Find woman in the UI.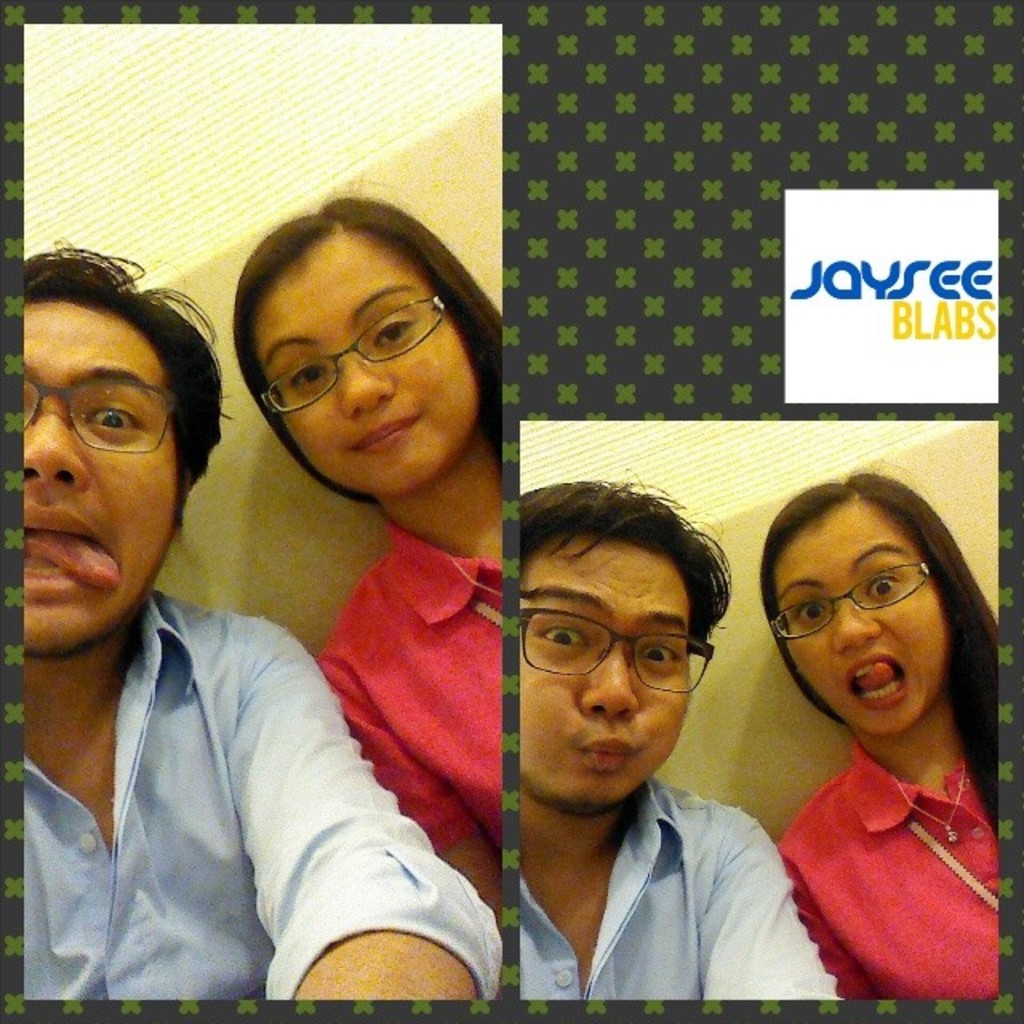
UI element at [734, 448, 1023, 1023].
